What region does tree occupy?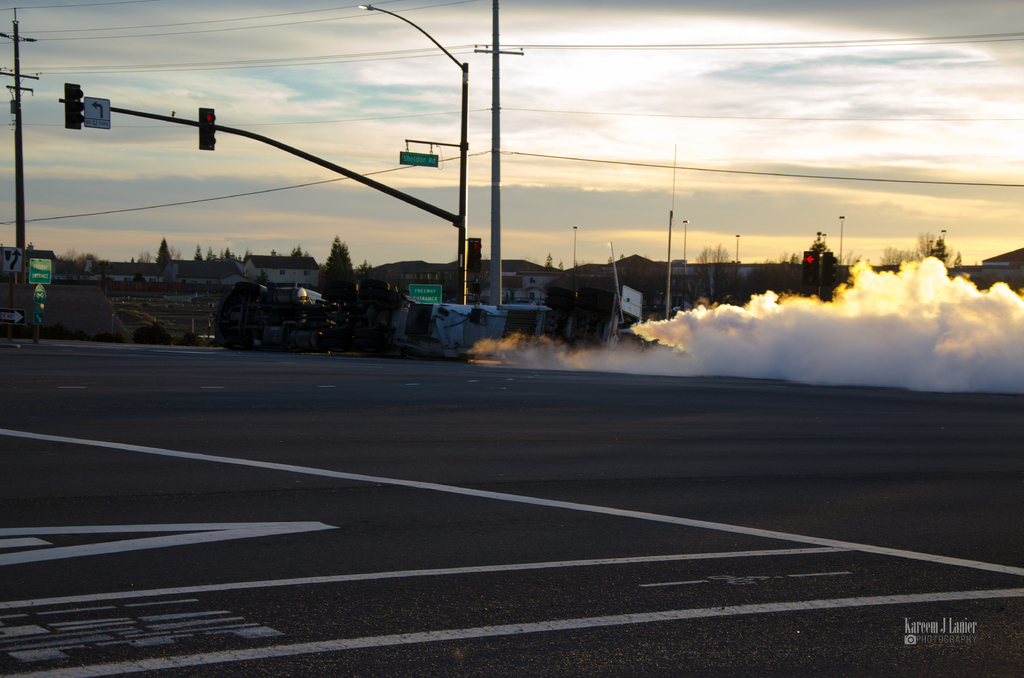
bbox=(324, 233, 358, 317).
